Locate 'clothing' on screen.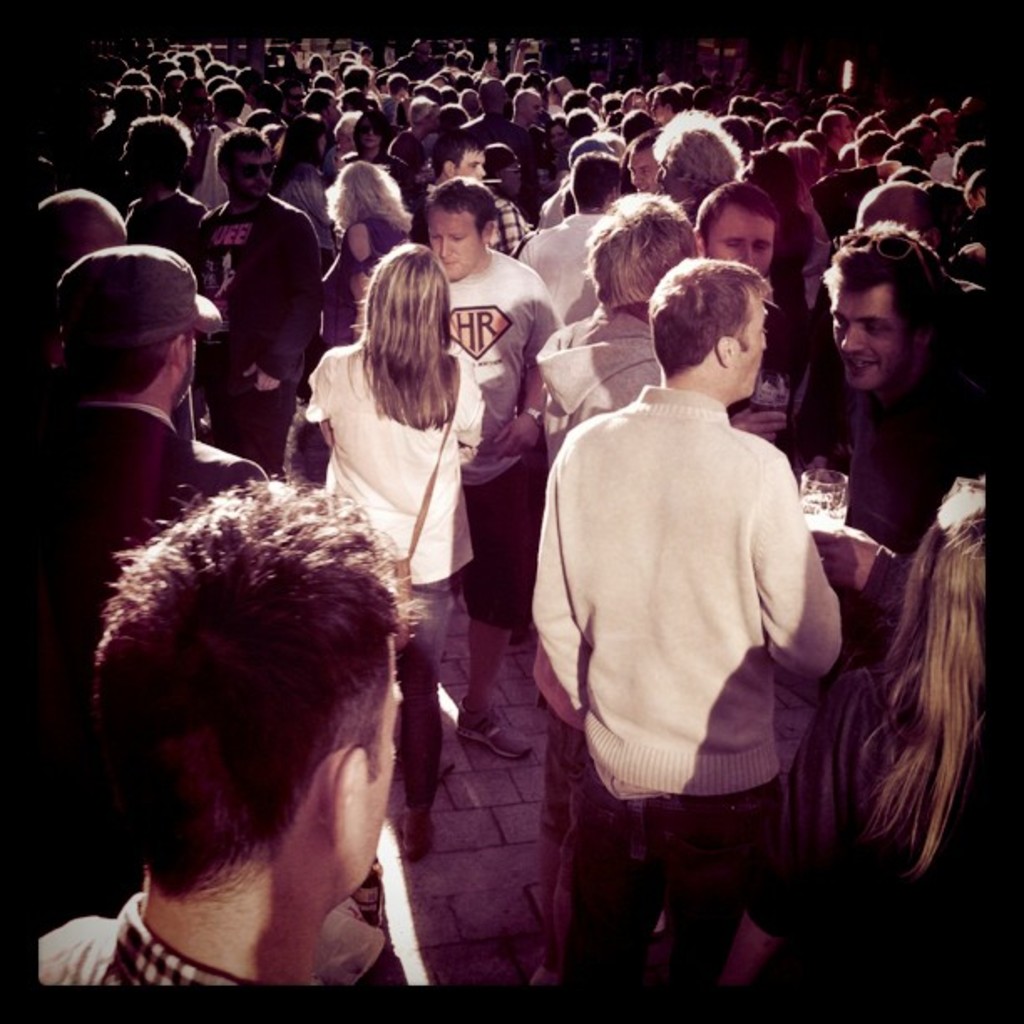
On screen at (left=753, top=199, right=817, bottom=392).
